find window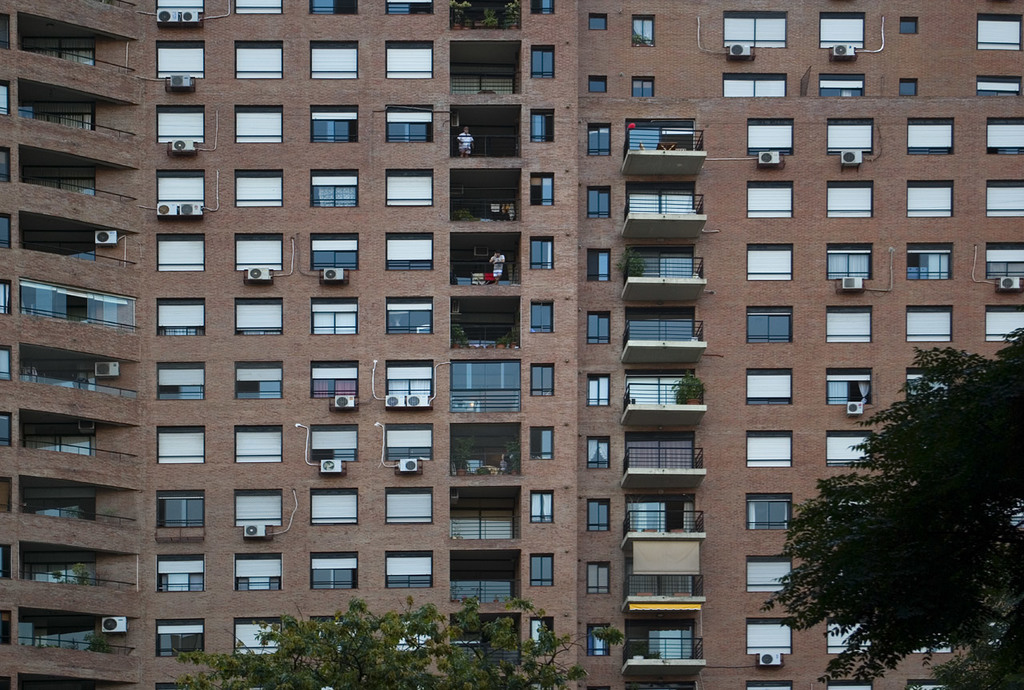
819/14/866/48
